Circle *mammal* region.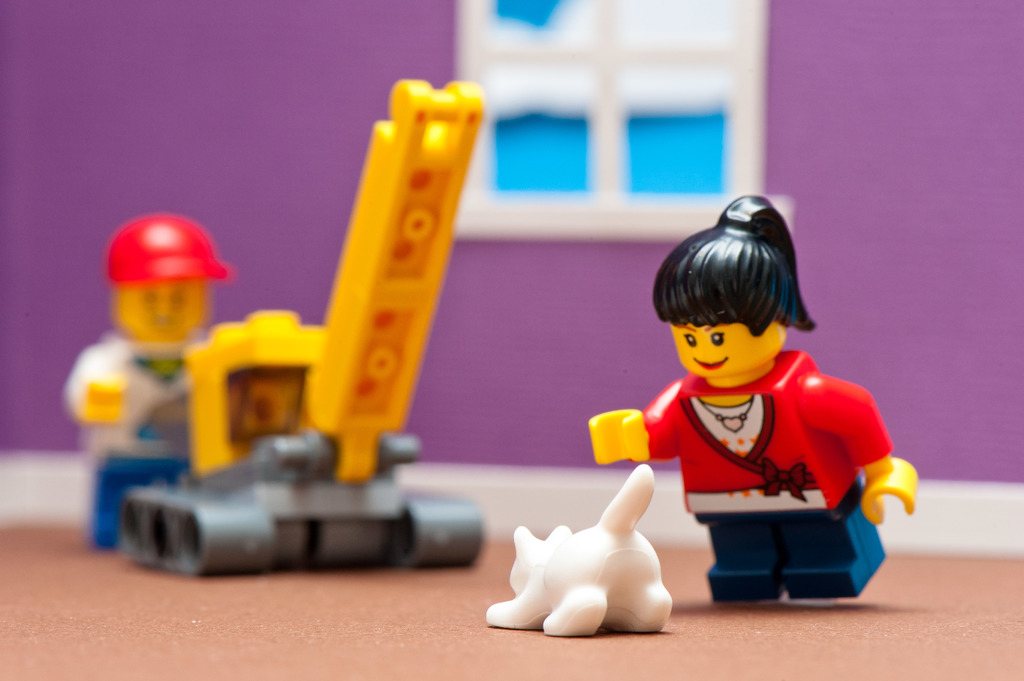
Region: region(483, 461, 674, 639).
